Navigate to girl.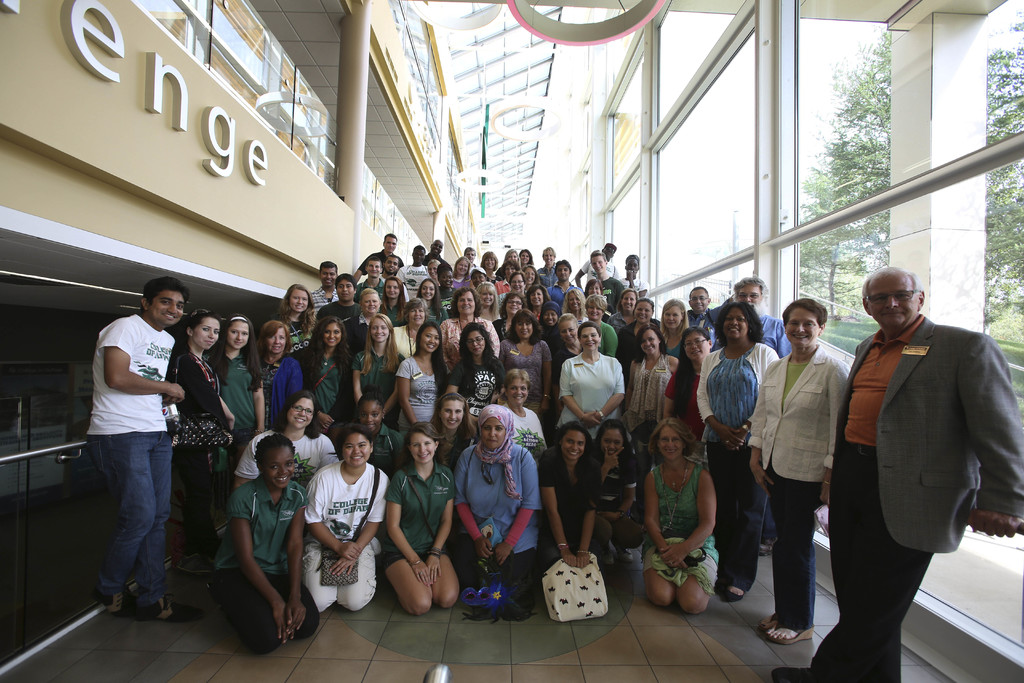
Navigation target: [351, 313, 405, 427].
